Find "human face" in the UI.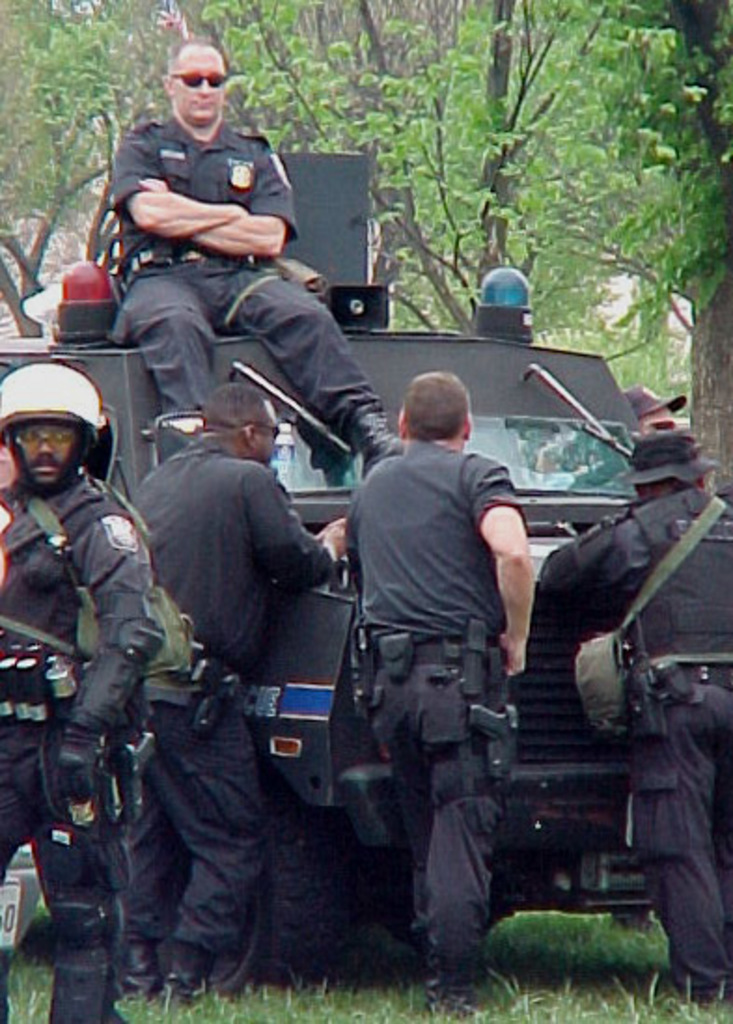
UI element at 175, 30, 226, 131.
